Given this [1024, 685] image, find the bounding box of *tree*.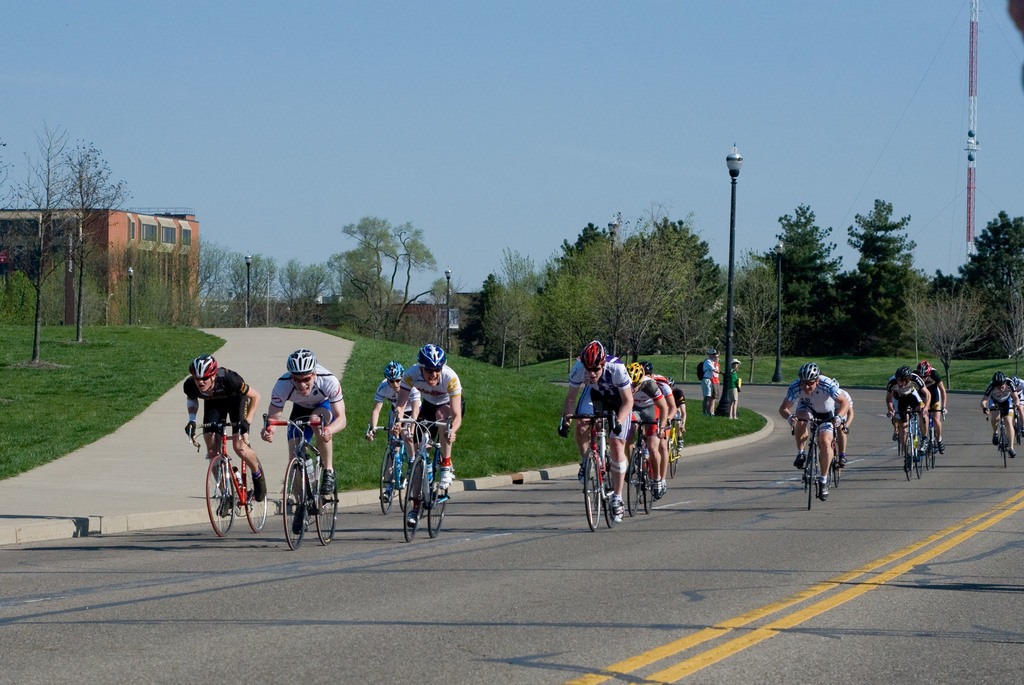
select_region(911, 273, 1002, 394).
